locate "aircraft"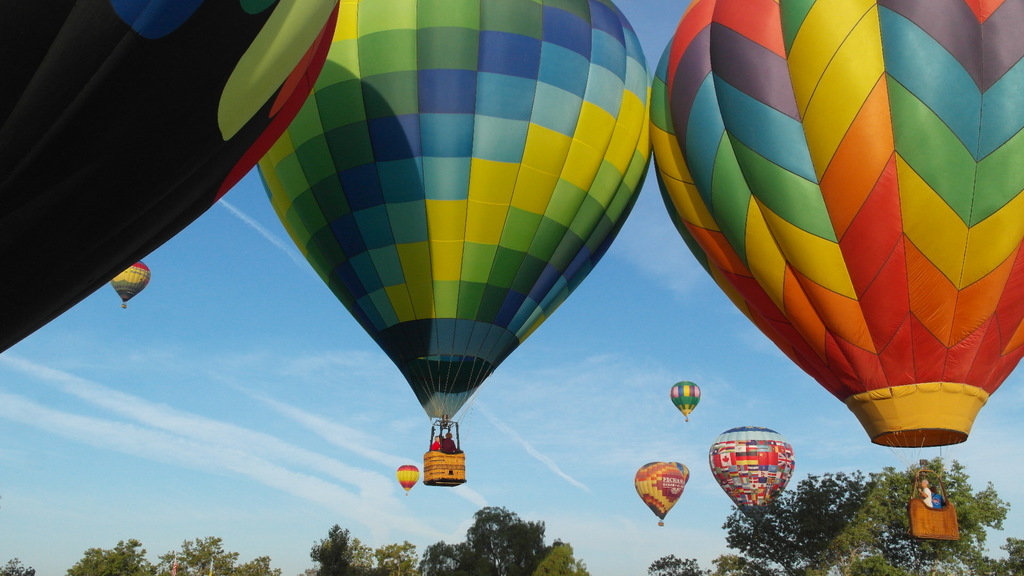
<bbox>649, 0, 1023, 538</bbox>
